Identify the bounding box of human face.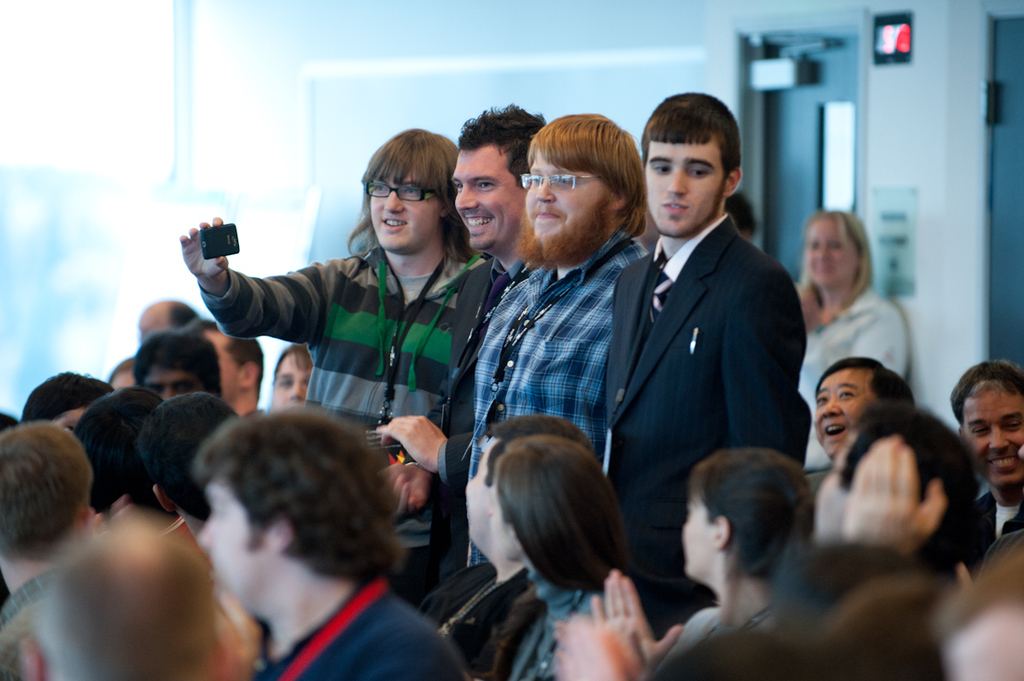
box(515, 154, 600, 260).
